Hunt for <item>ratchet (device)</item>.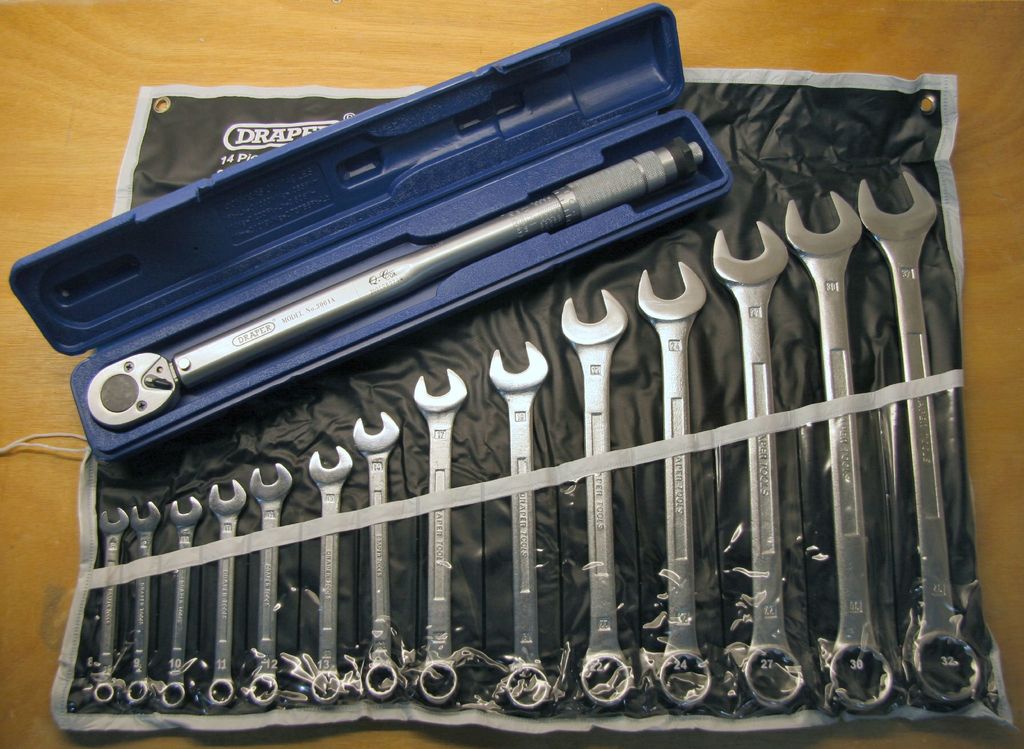
Hunted down at (left=412, top=366, right=470, bottom=712).
